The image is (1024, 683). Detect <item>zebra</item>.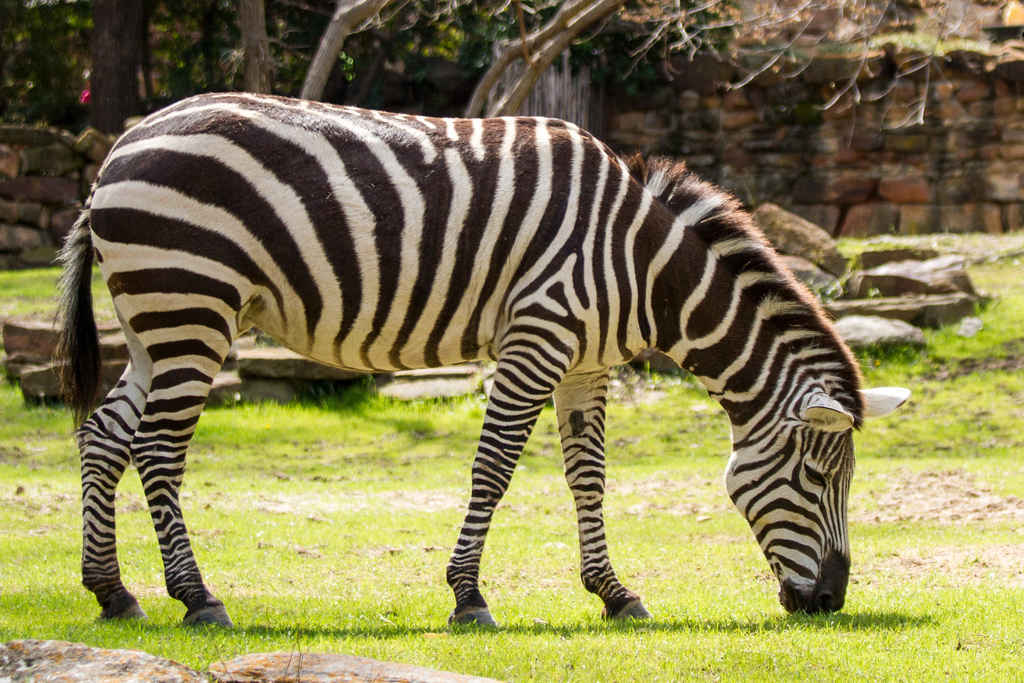
Detection: select_region(53, 92, 870, 628).
